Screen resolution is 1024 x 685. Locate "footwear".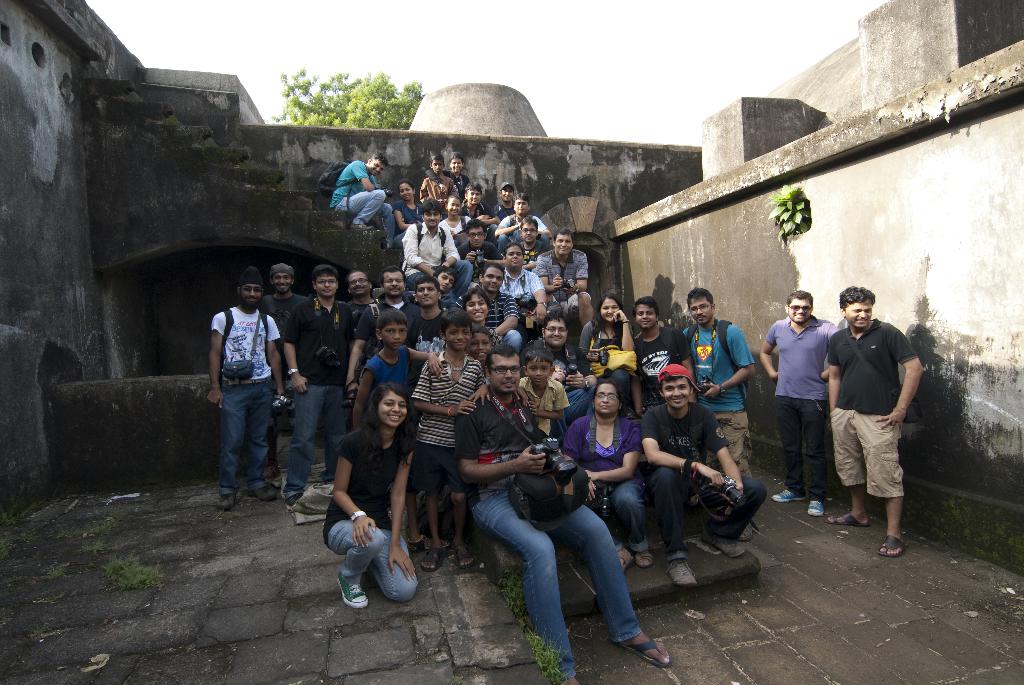
box=[261, 466, 285, 482].
